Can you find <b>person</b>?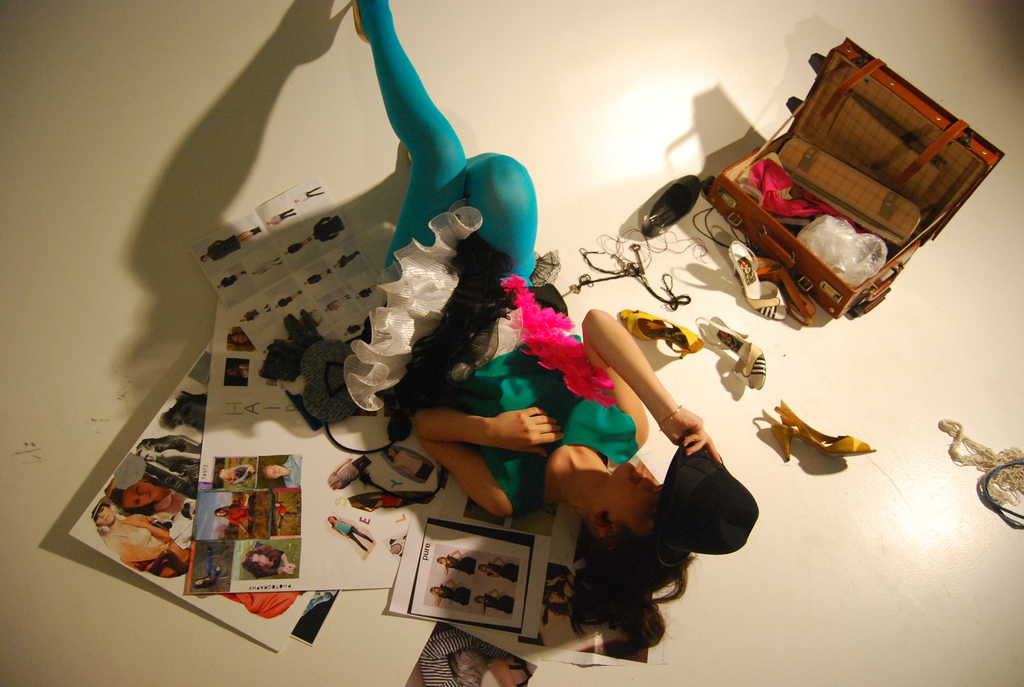
Yes, bounding box: bbox=(194, 548, 219, 590).
